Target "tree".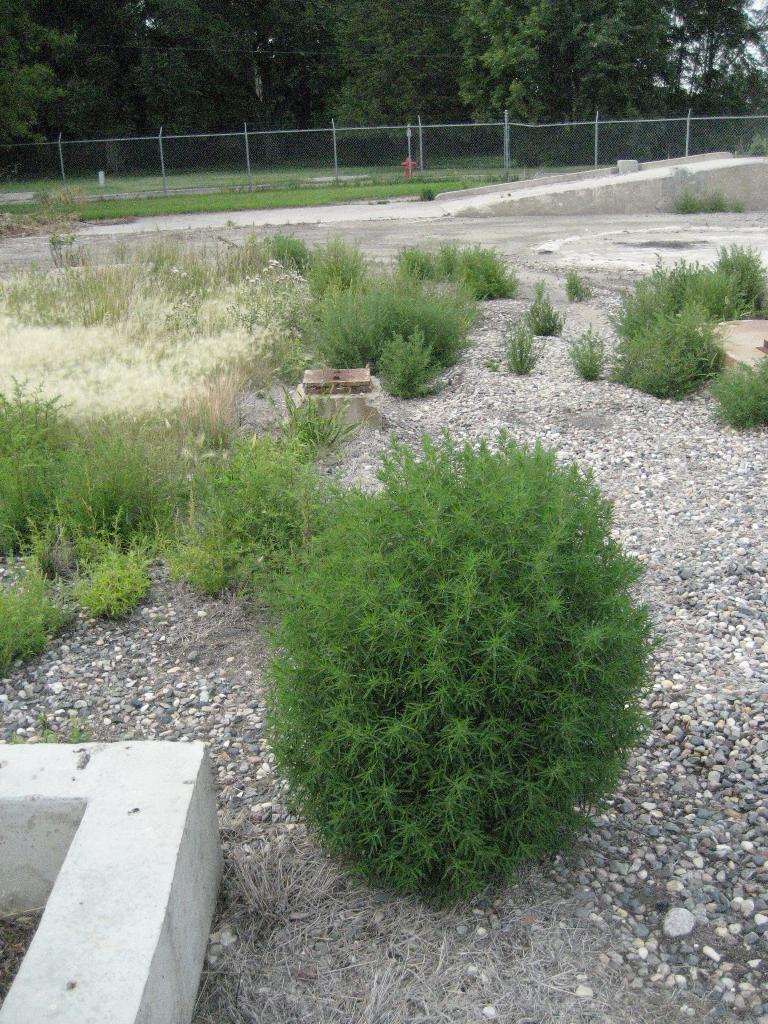
Target region: x1=328 y1=0 x2=465 y2=161.
